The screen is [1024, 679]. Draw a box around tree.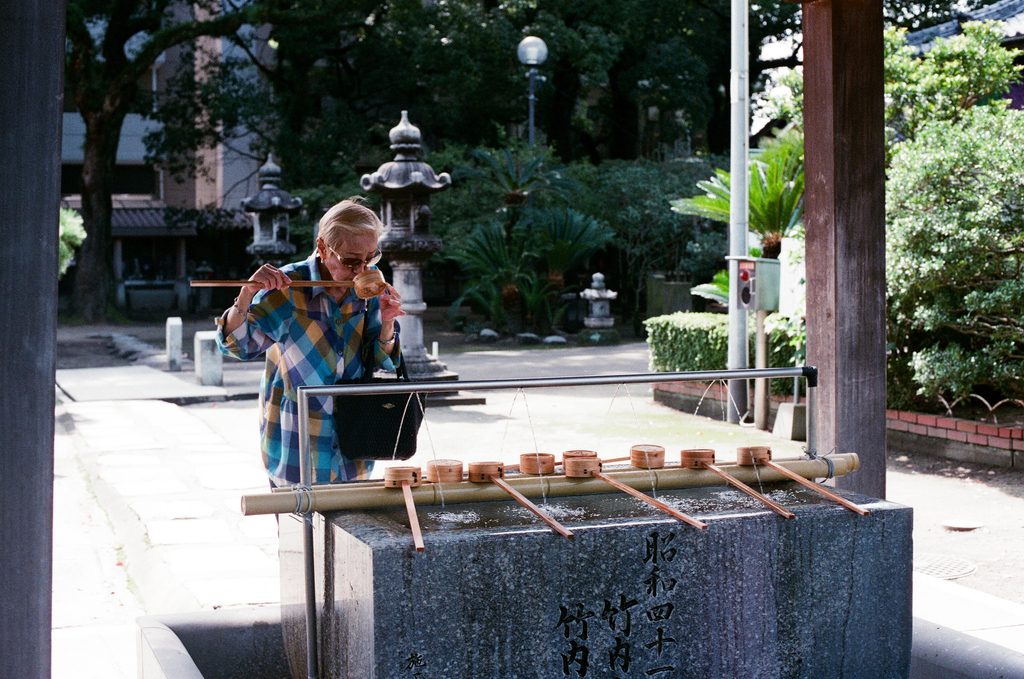
rect(761, 21, 1023, 179).
